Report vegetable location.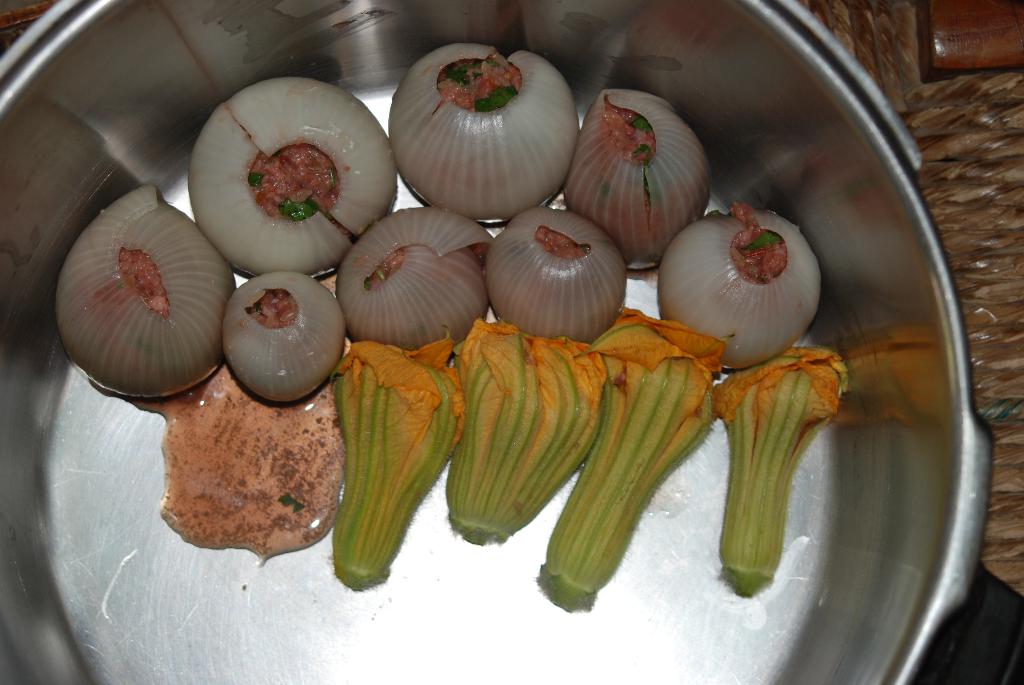
Report: <region>335, 203, 493, 357</region>.
